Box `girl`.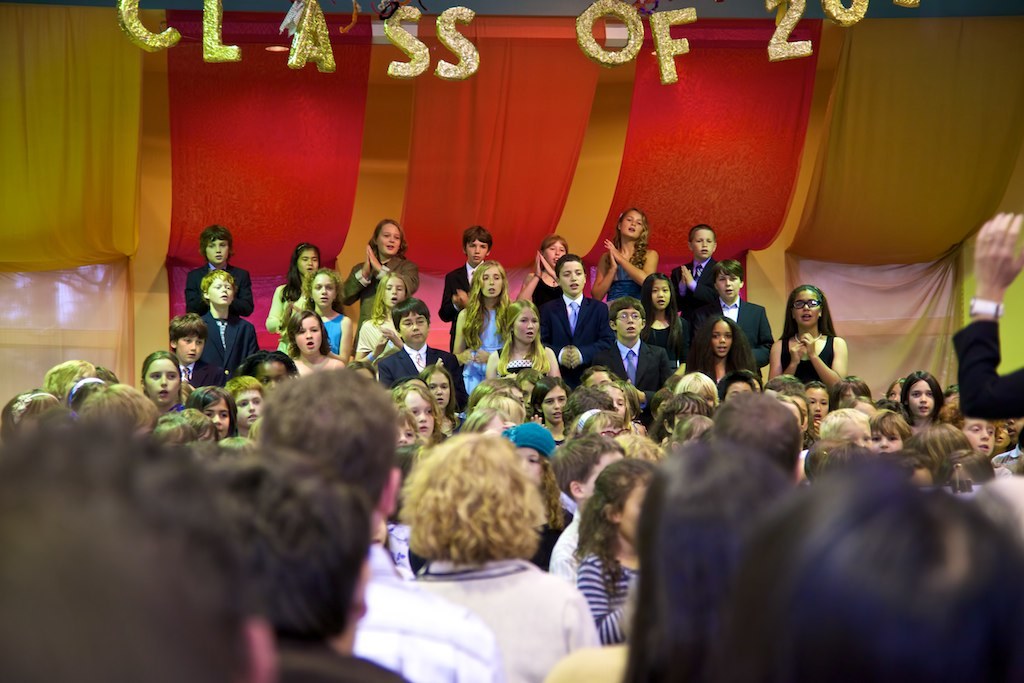
[137,345,196,424].
